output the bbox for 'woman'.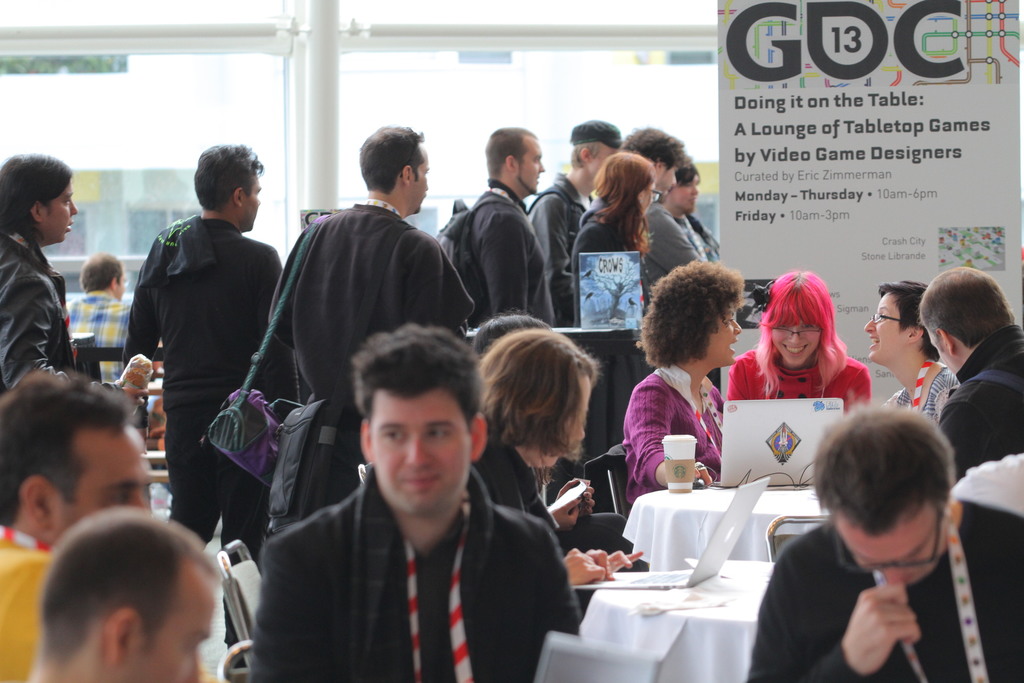
865:281:961:425.
